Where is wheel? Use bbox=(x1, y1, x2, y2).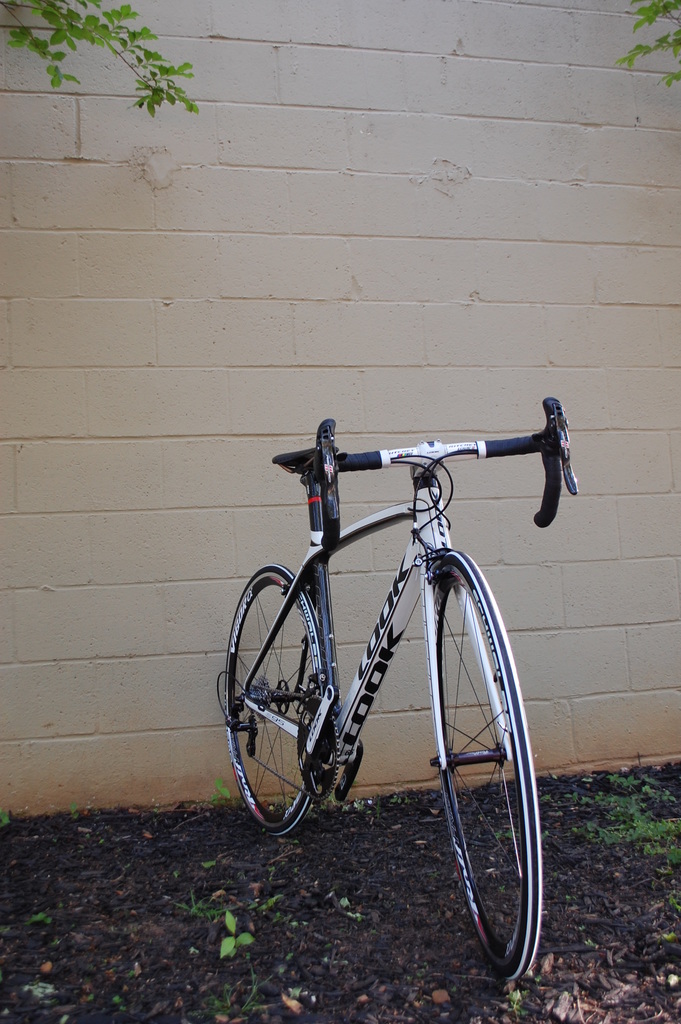
bbox=(222, 563, 341, 839).
